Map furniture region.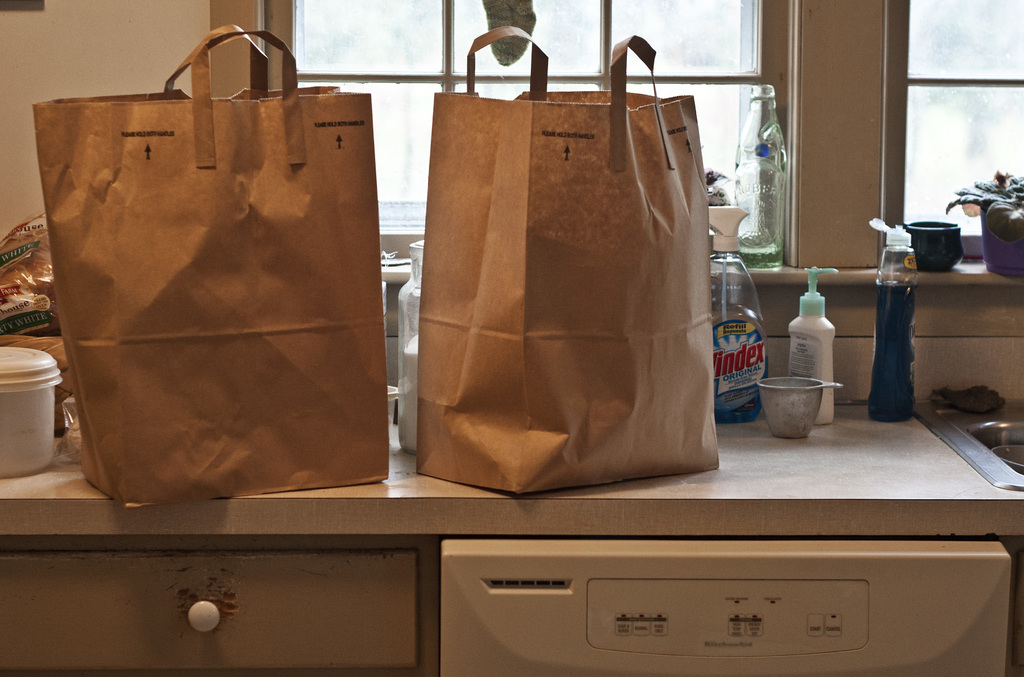
Mapped to select_region(0, 401, 1023, 676).
